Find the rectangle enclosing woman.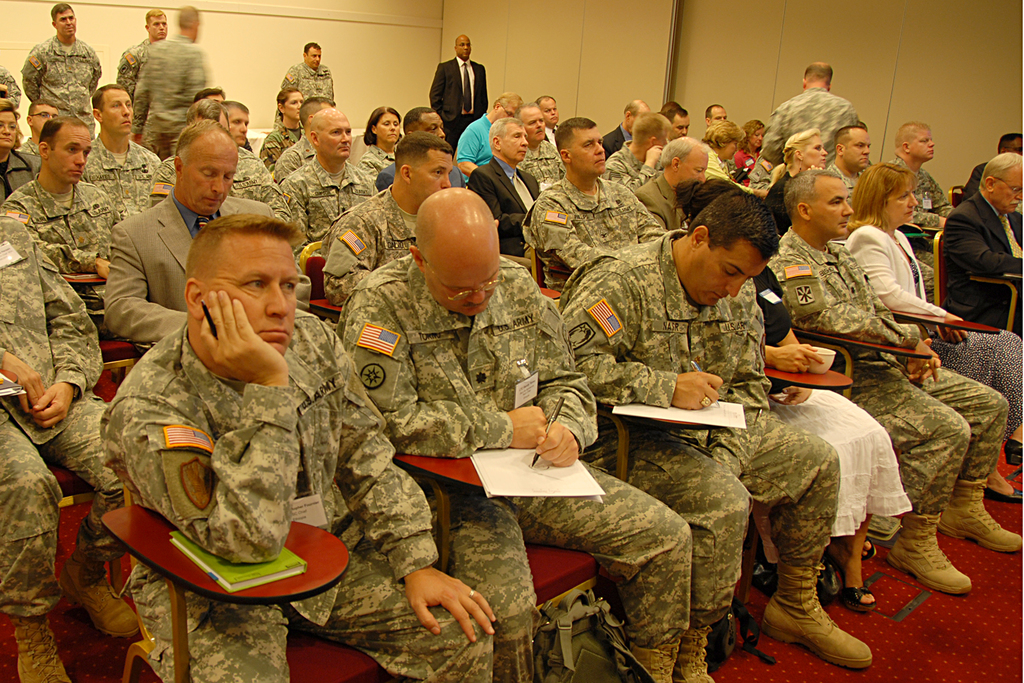
763:129:828:234.
